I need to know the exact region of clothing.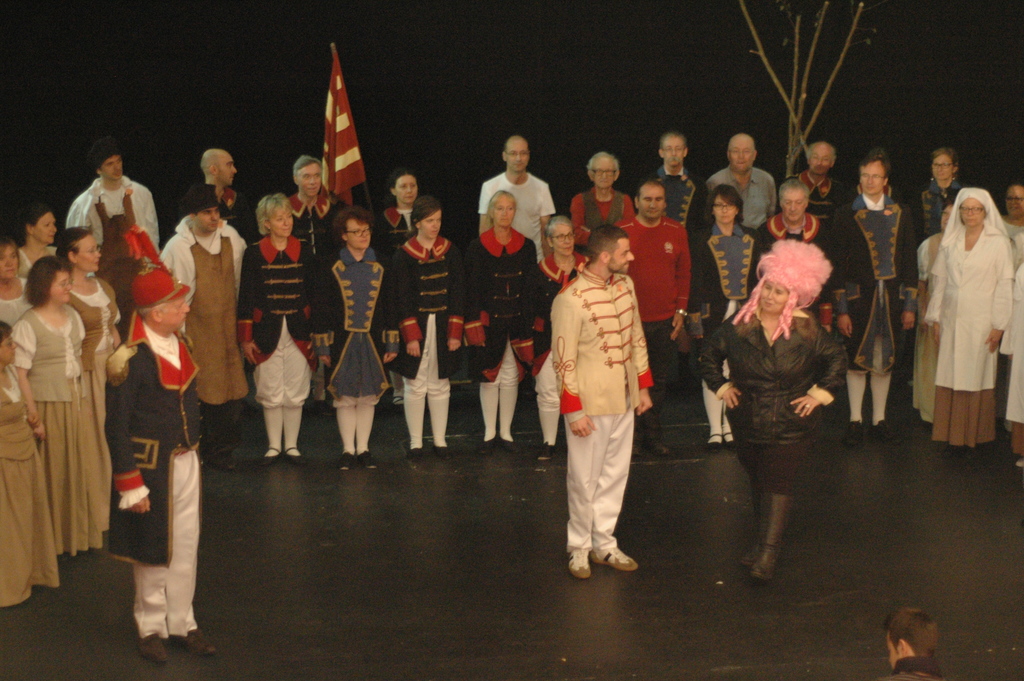
Region: 639 165 709 276.
